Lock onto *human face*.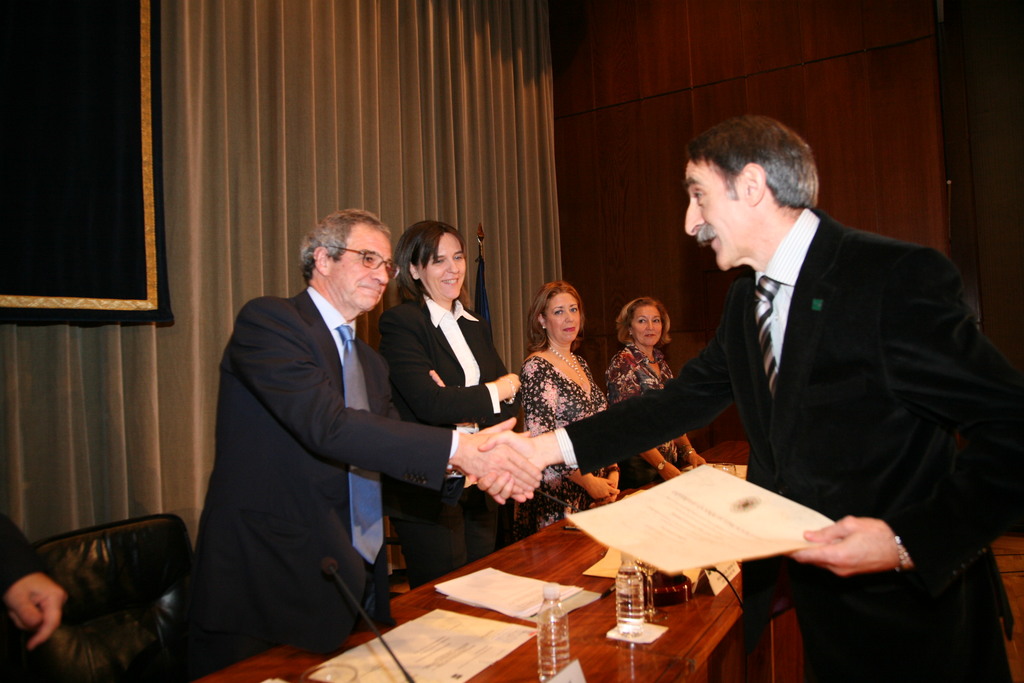
Locked: bbox=(330, 217, 392, 312).
